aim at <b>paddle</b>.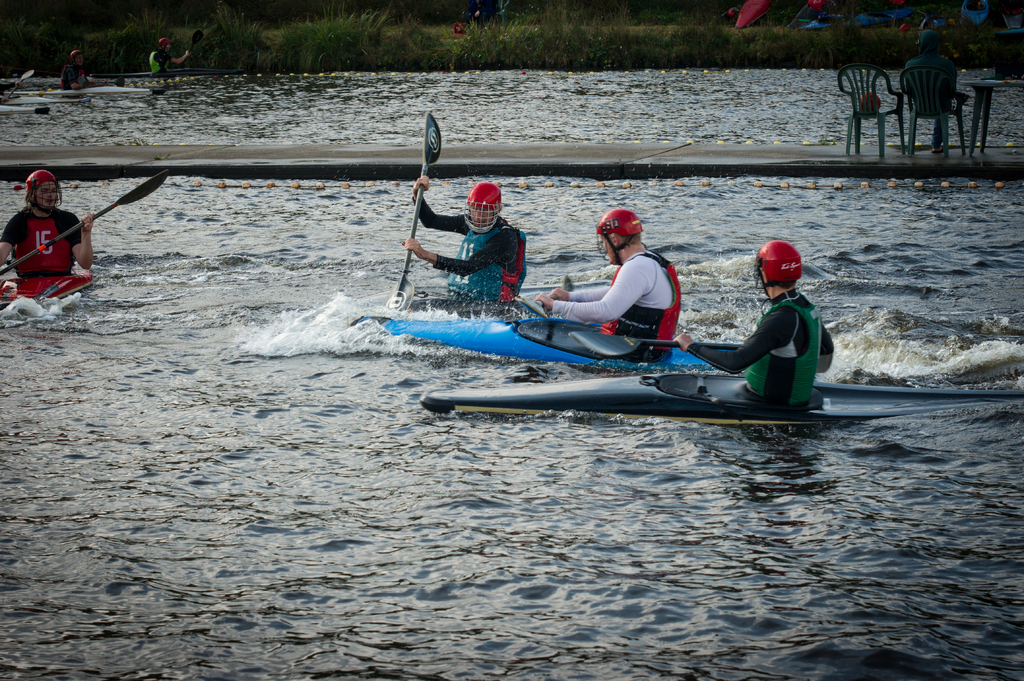
Aimed at rect(6, 73, 32, 100).
